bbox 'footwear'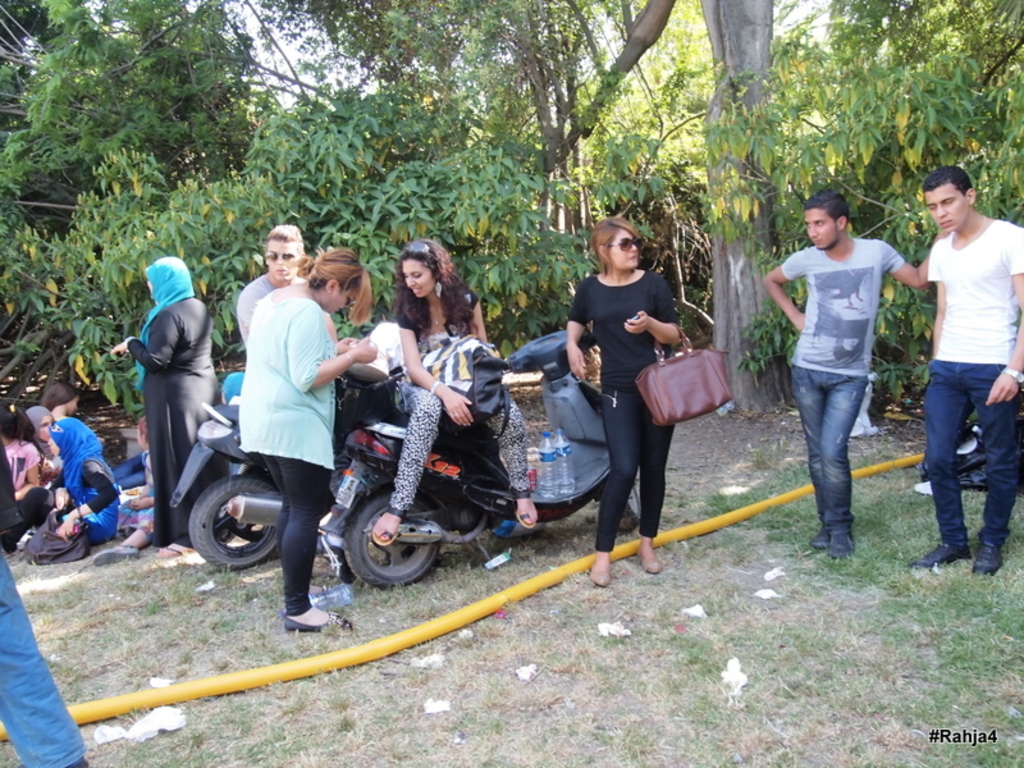
(824, 531, 851, 553)
